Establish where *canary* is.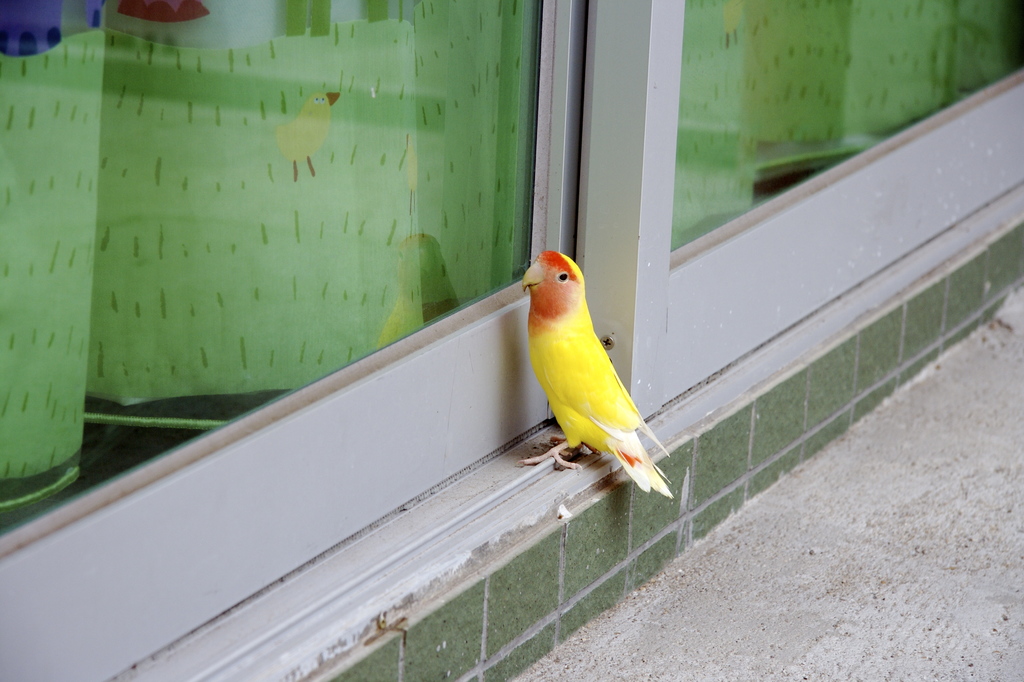
Established at bbox(519, 247, 671, 496).
